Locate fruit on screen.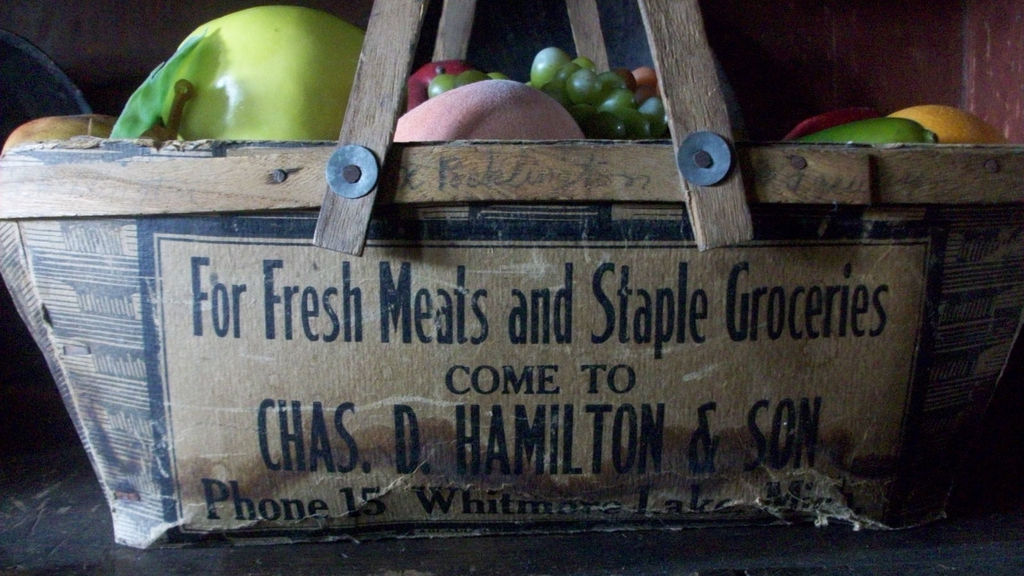
On screen at <box>790,115,939,153</box>.
